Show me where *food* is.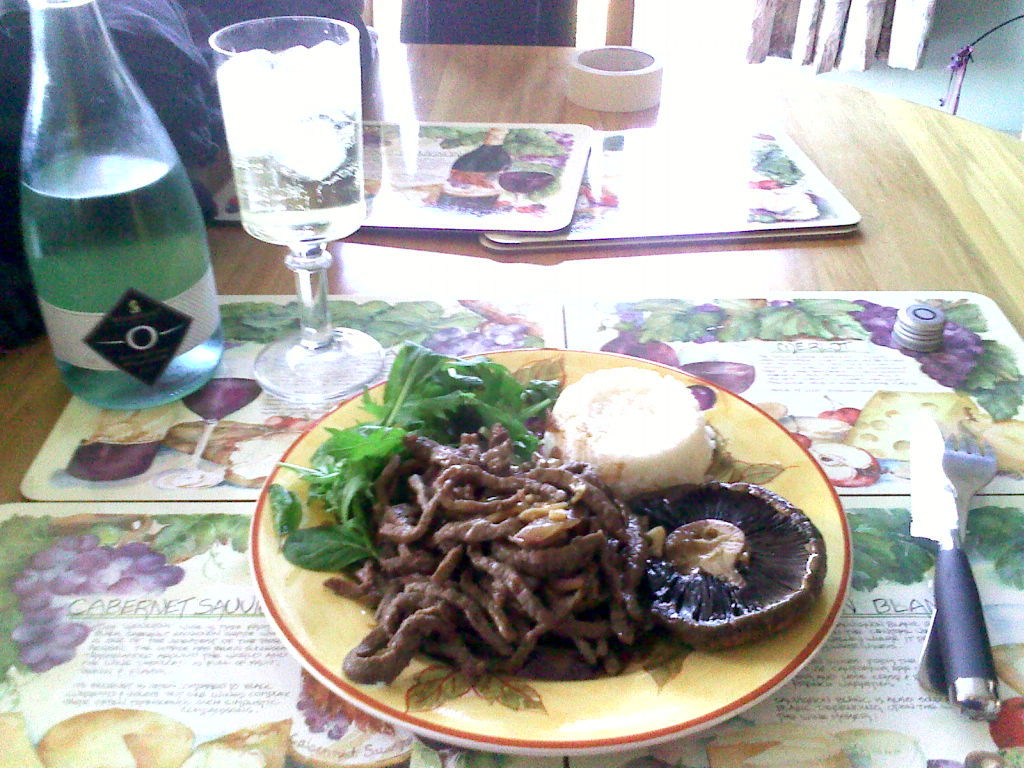
*food* is at Rect(293, 346, 877, 736).
